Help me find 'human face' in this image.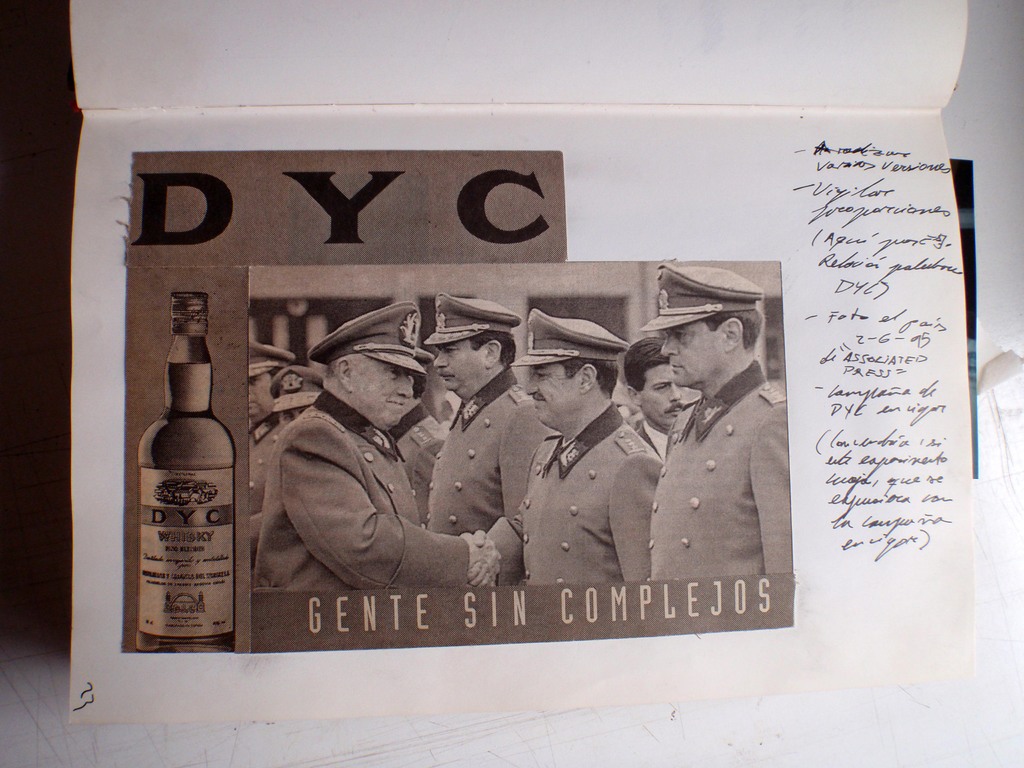
Found it: 250:367:273:422.
